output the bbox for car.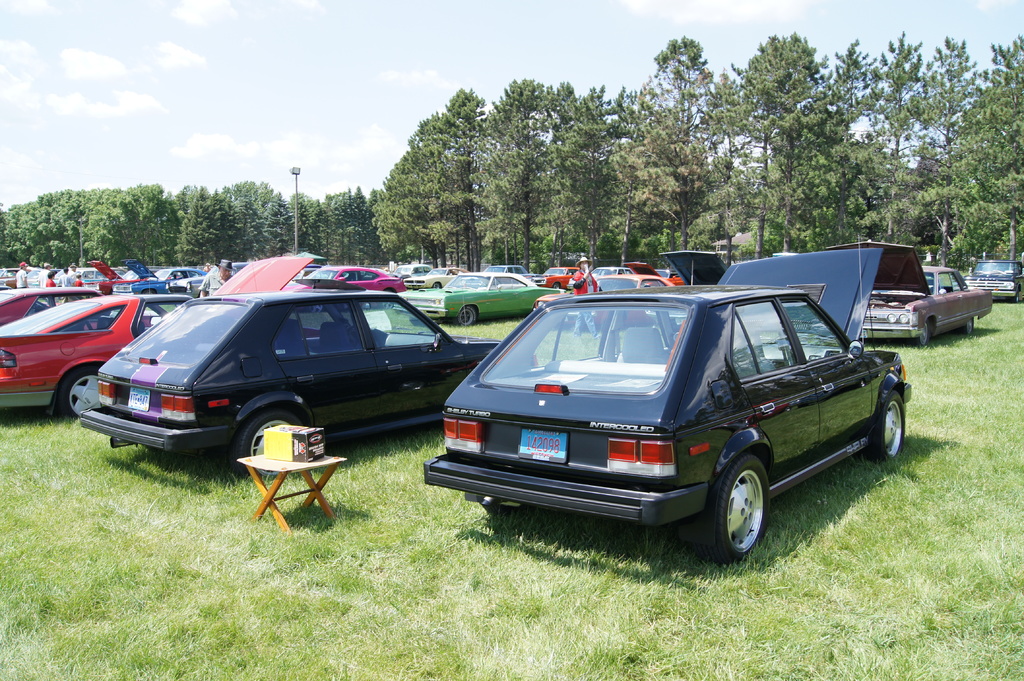
x1=82, y1=278, x2=538, y2=481.
